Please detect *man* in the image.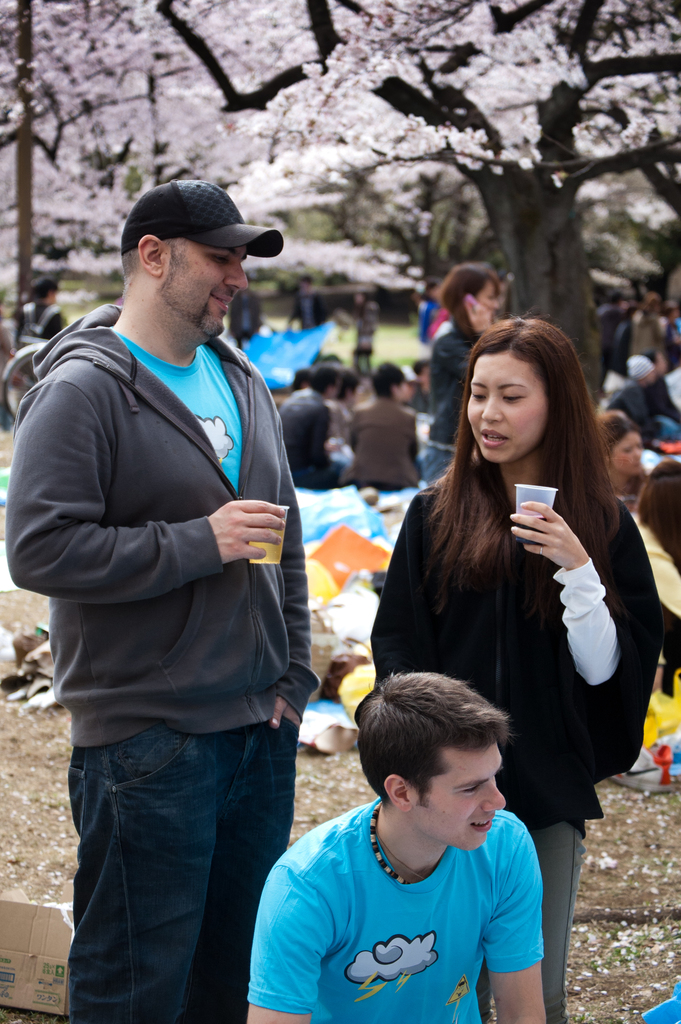
<region>267, 359, 338, 497</region>.
